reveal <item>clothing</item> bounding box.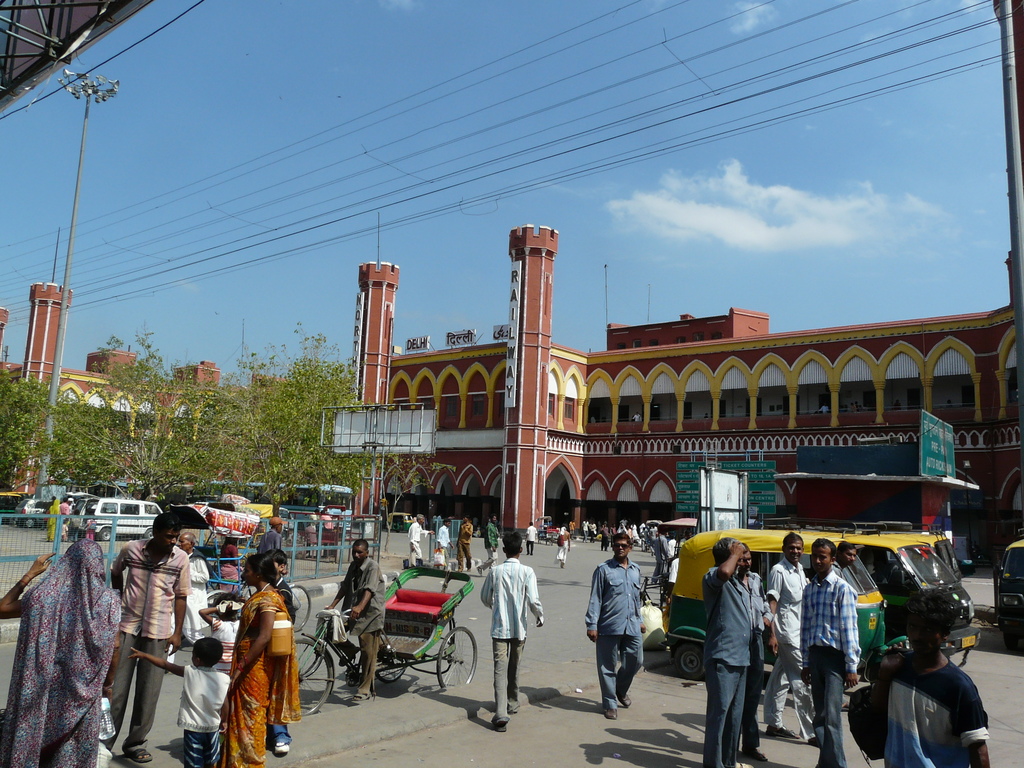
Revealed: rect(173, 561, 211, 635).
